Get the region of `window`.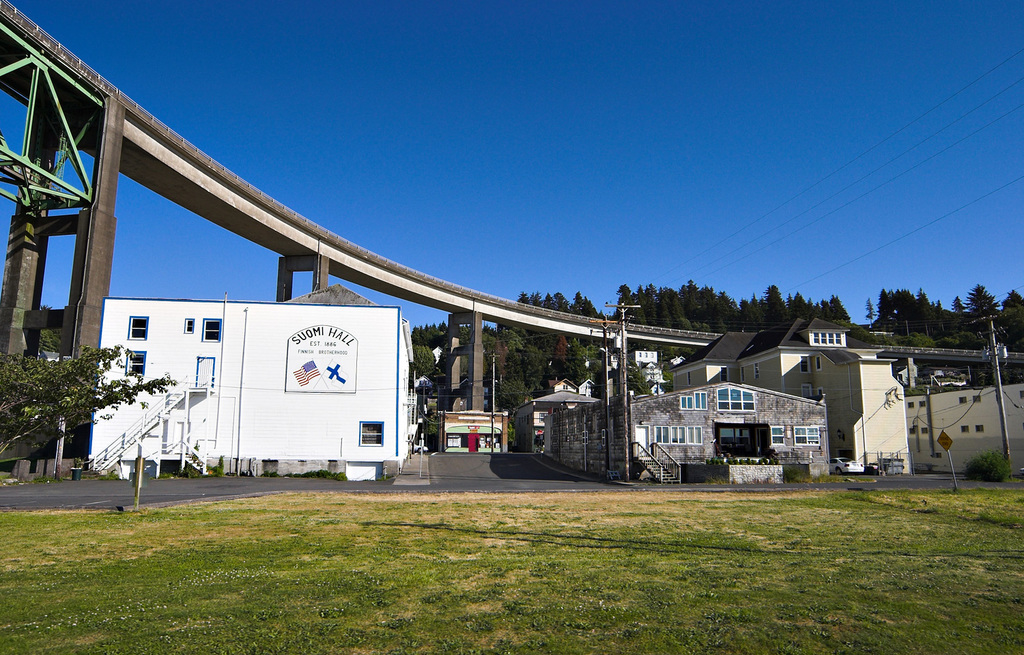
l=680, t=395, r=692, b=408.
